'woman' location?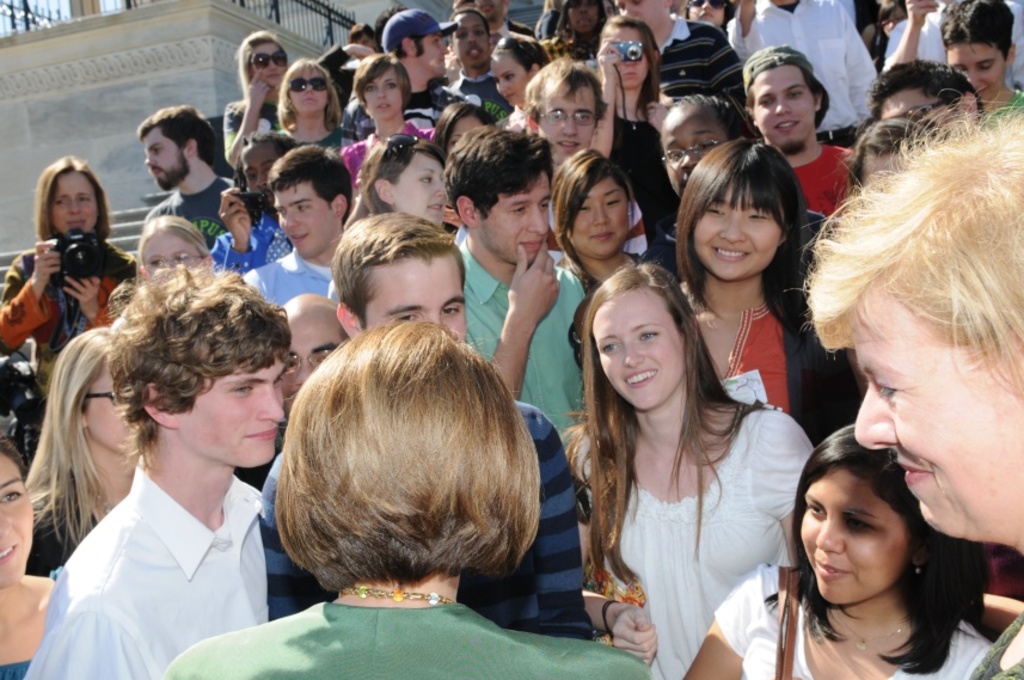
591:14:679:251
